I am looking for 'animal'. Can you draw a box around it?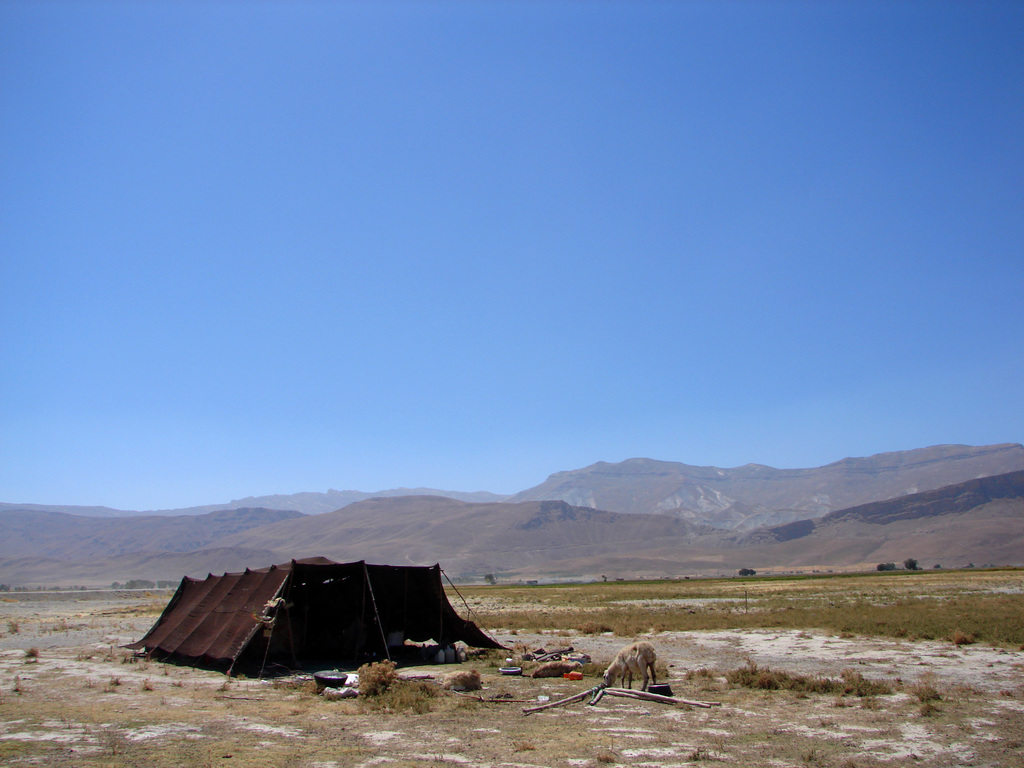
Sure, the bounding box is [left=602, top=640, right=659, bottom=691].
